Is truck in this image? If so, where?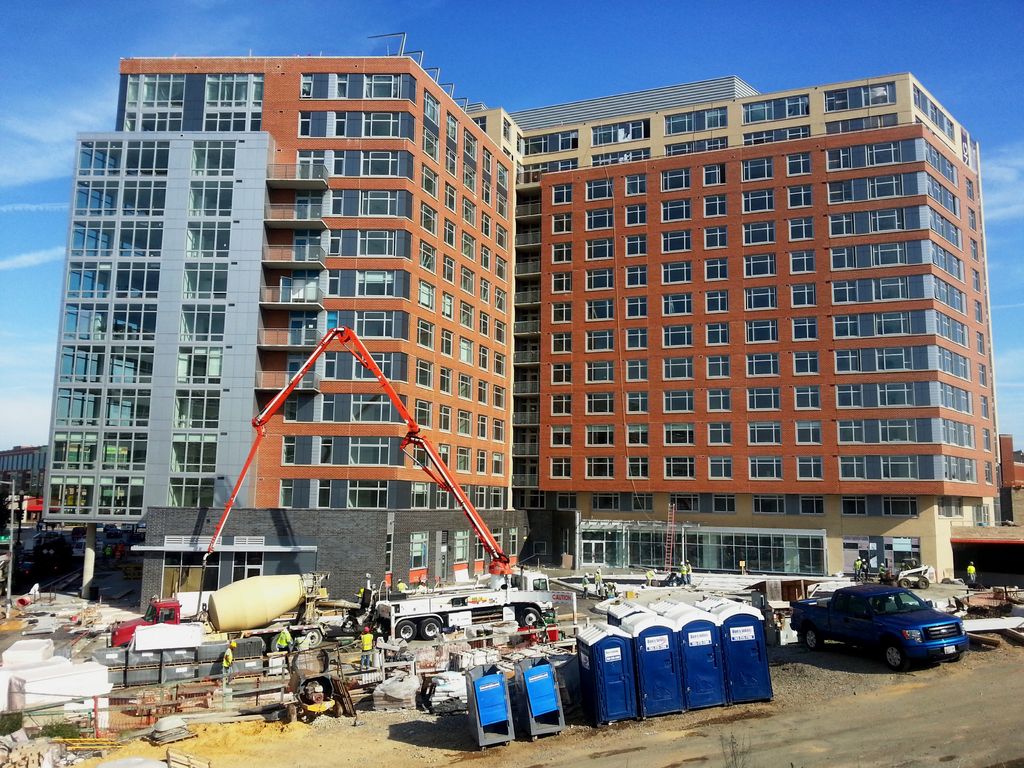
Yes, at [x1=893, y1=557, x2=936, y2=590].
